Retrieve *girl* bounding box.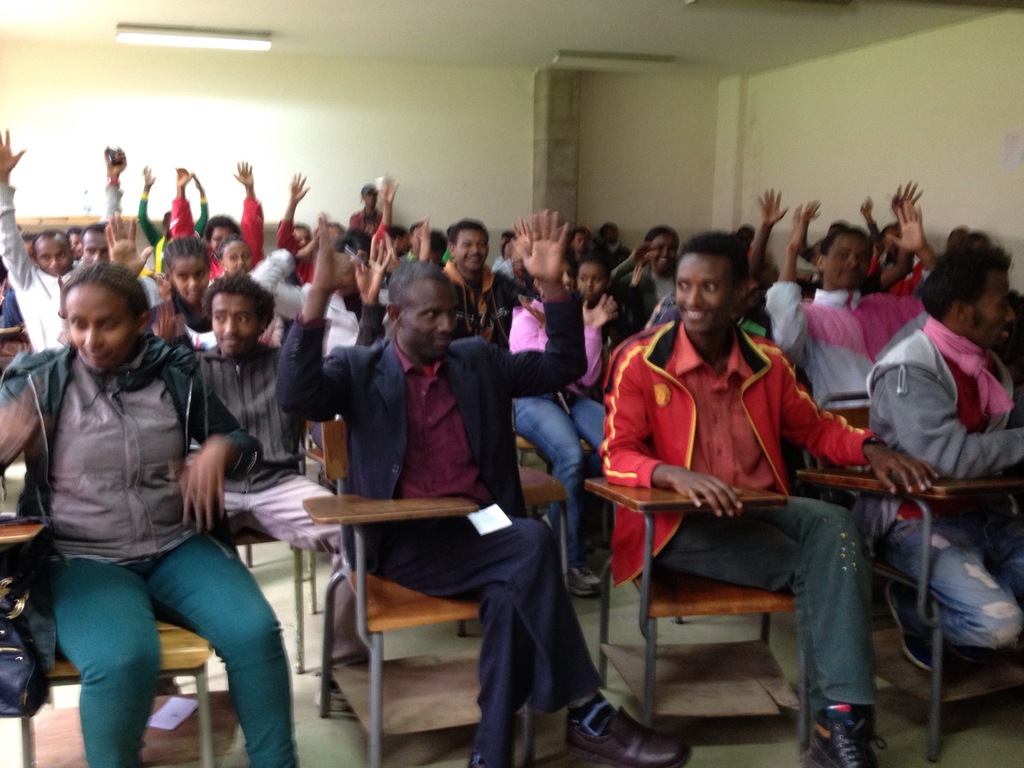
Bounding box: 578:259:634:360.
